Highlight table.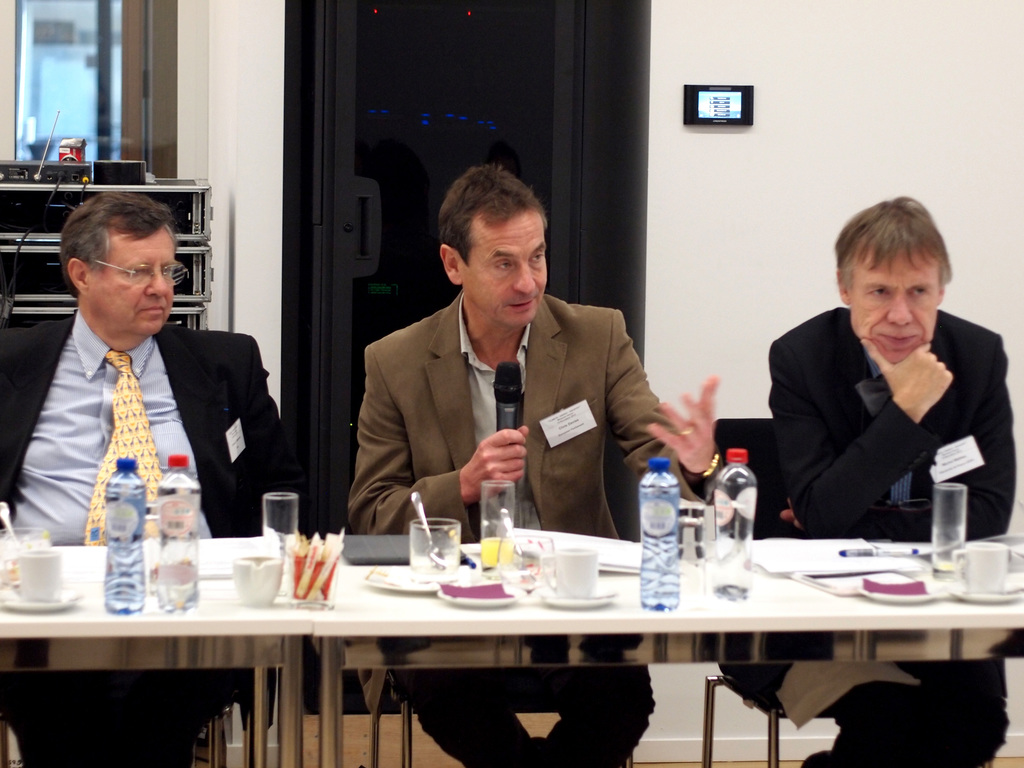
Highlighted region: BBox(19, 517, 1023, 764).
